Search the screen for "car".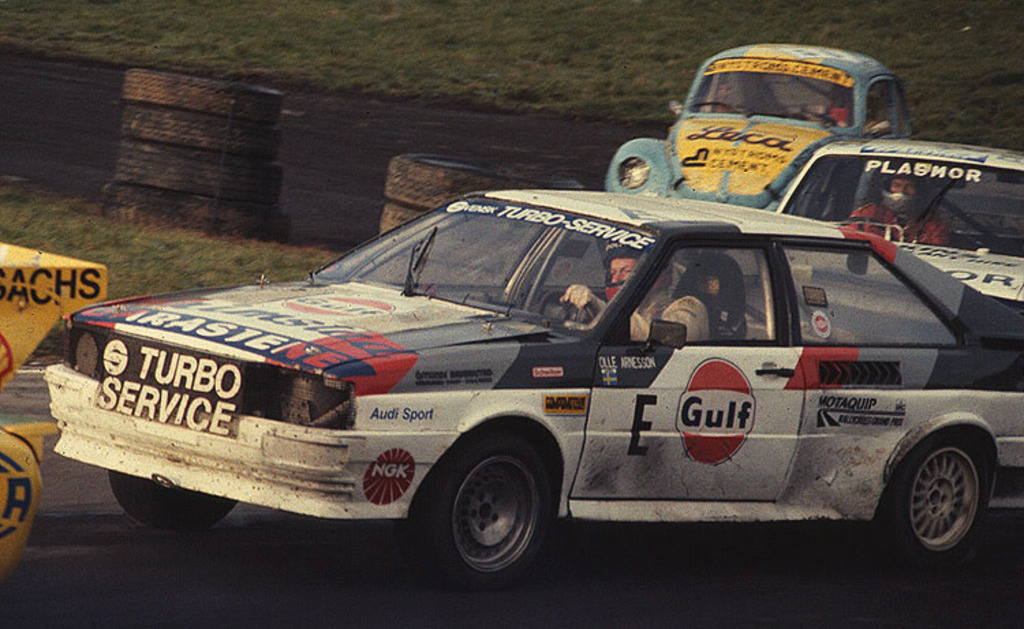
Found at (x1=0, y1=242, x2=109, y2=581).
